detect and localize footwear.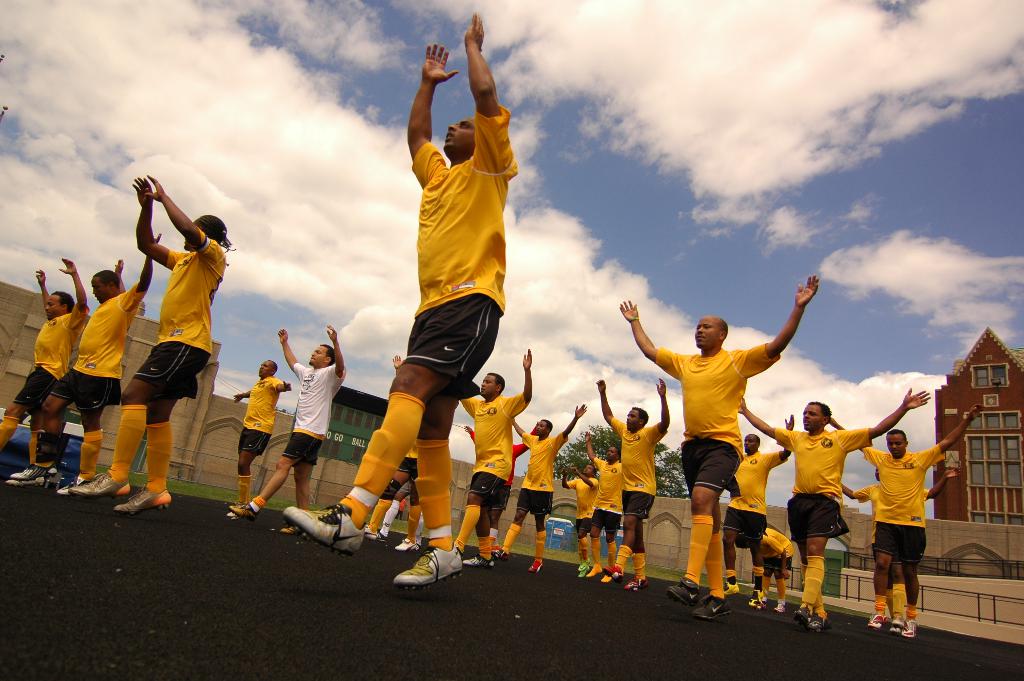
Localized at [394, 544, 473, 600].
